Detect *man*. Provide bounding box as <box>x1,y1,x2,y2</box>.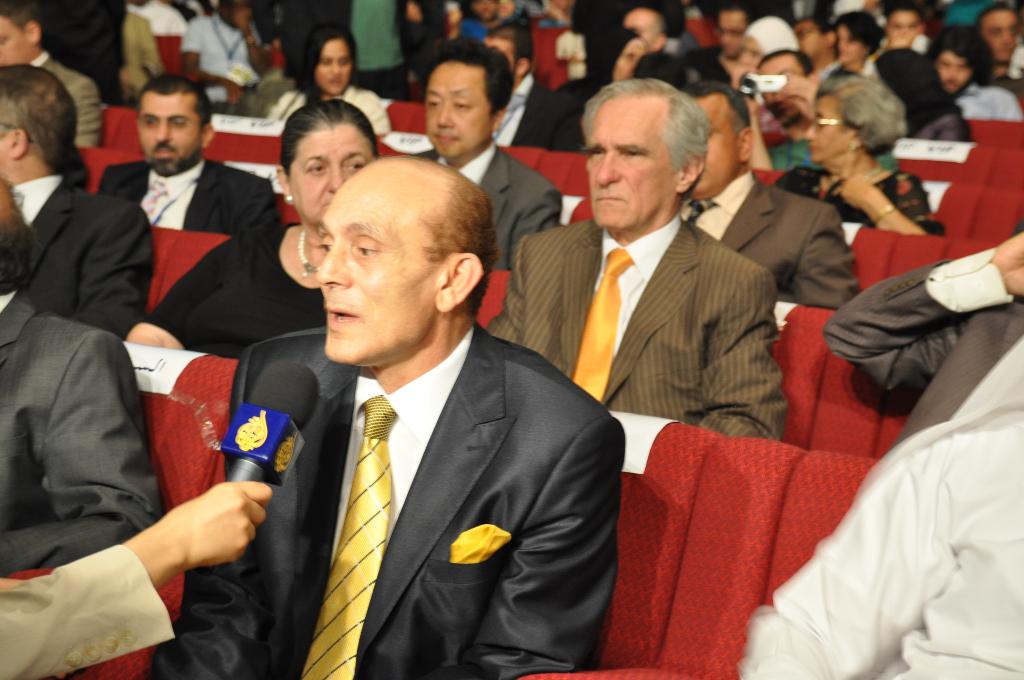
<box>700,5,755,80</box>.
